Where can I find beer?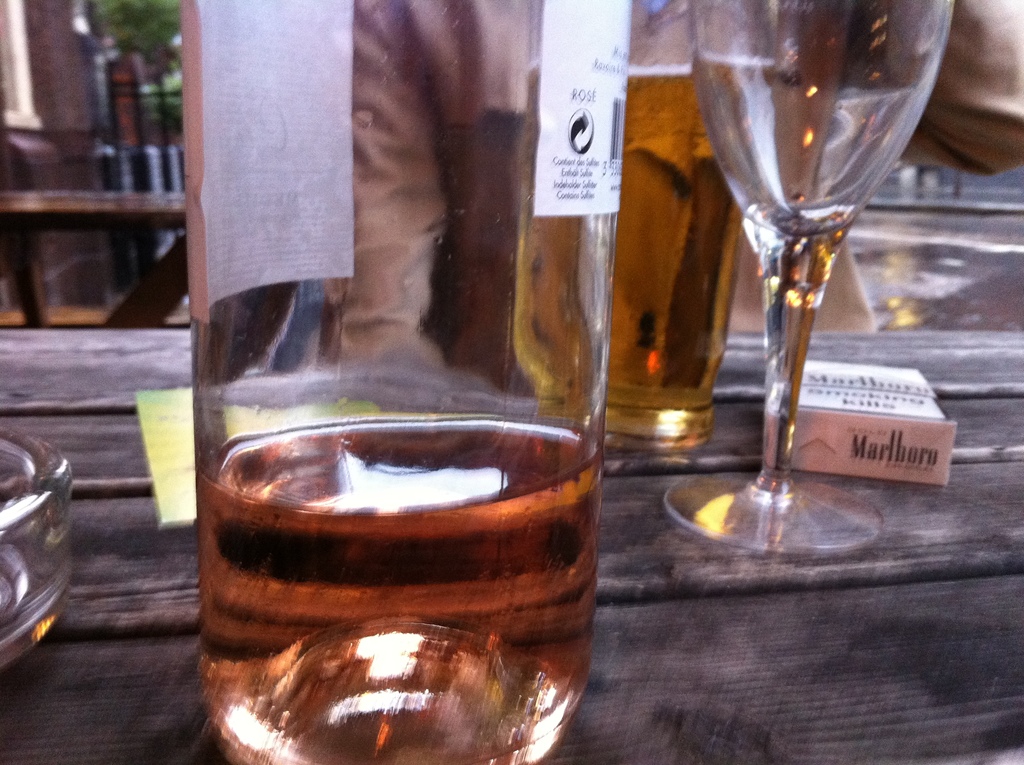
You can find it at BBox(670, 0, 989, 585).
